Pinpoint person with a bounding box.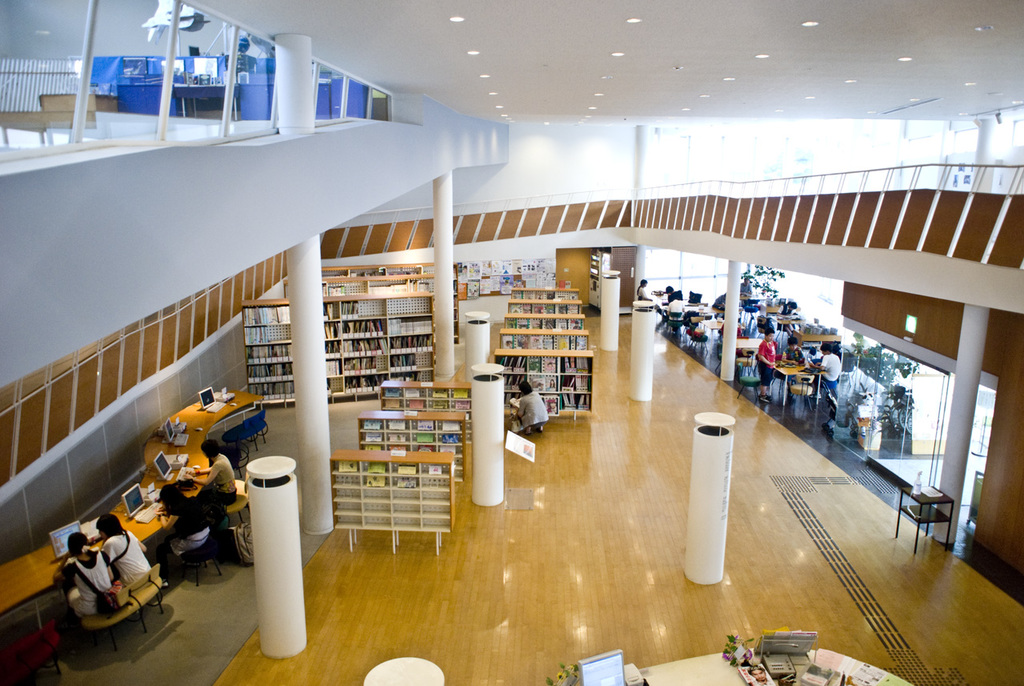
detection(814, 342, 837, 396).
